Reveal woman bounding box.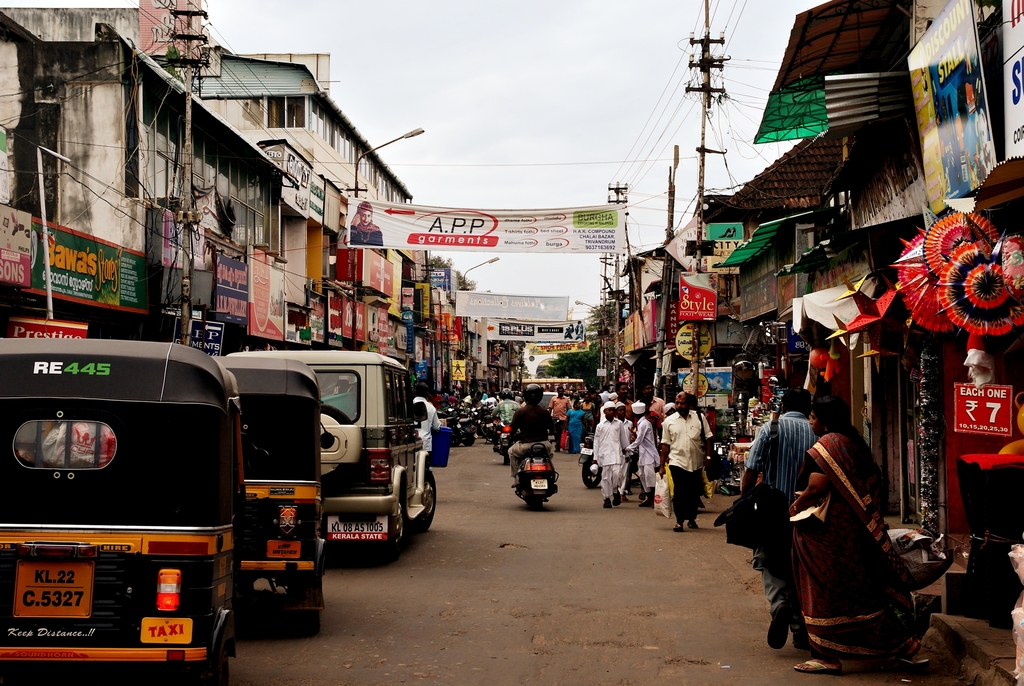
Revealed: region(784, 398, 928, 674).
